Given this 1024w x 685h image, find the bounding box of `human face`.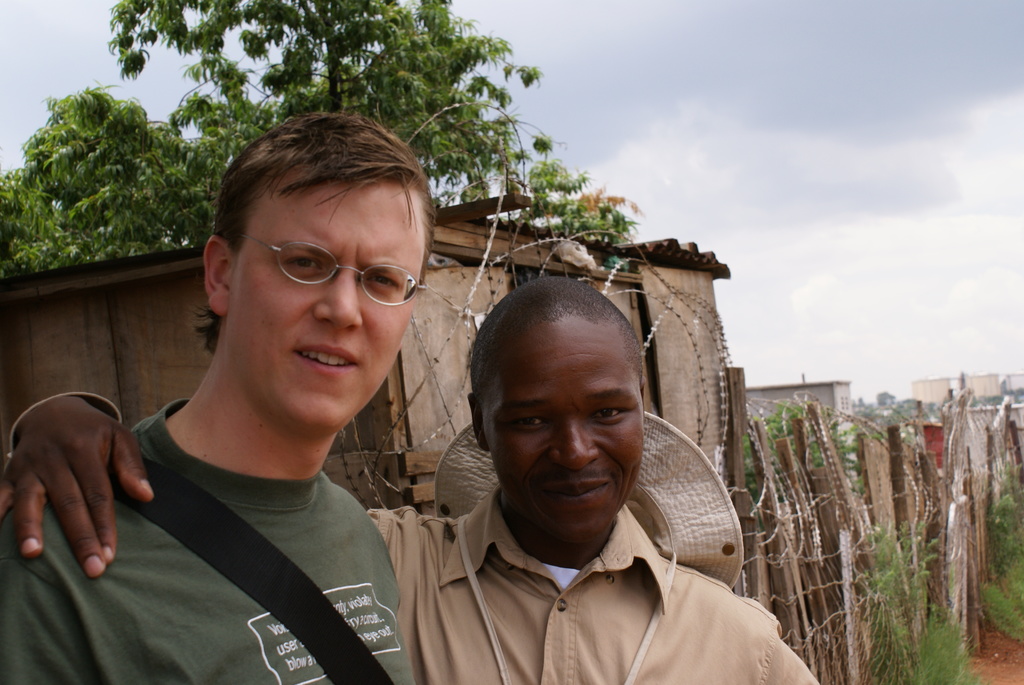
(x1=235, y1=177, x2=428, y2=429).
